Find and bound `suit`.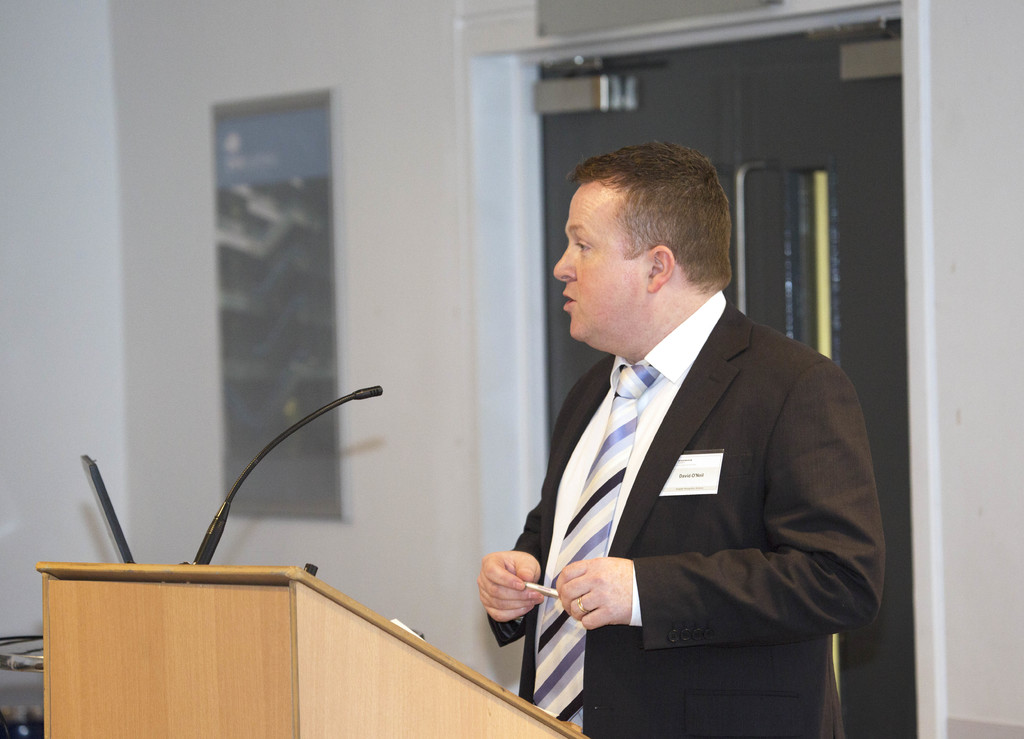
Bound: (x1=488, y1=187, x2=886, y2=719).
